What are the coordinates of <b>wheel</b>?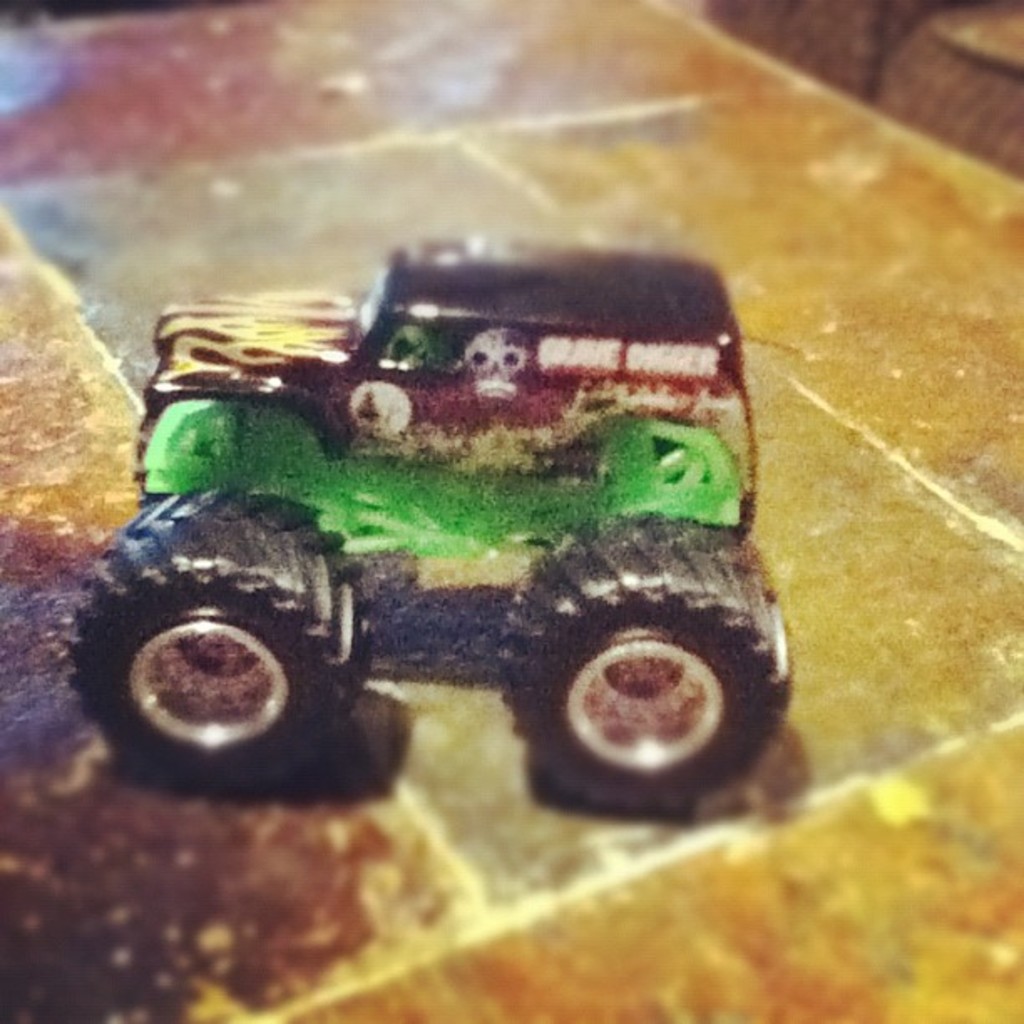
x1=84, y1=539, x2=335, y2=793.
